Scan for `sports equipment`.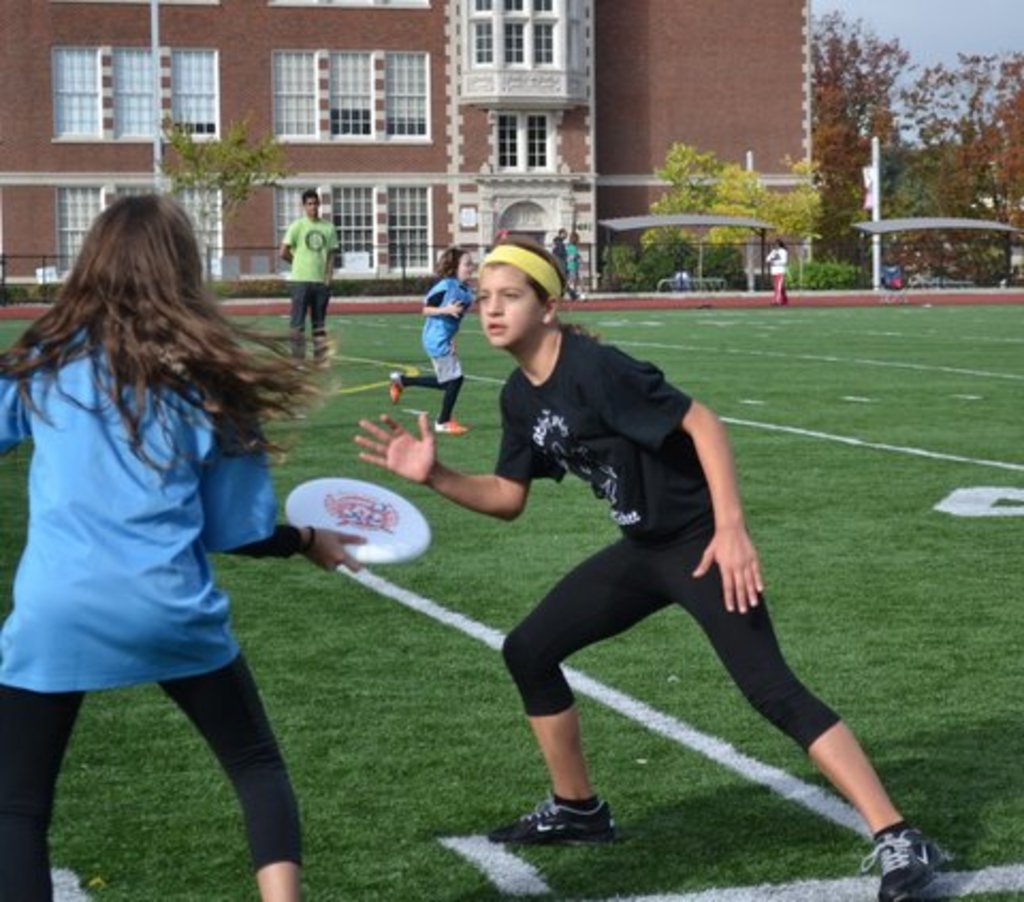
Scan result: <region>288, 478, 433, 565</region>.
